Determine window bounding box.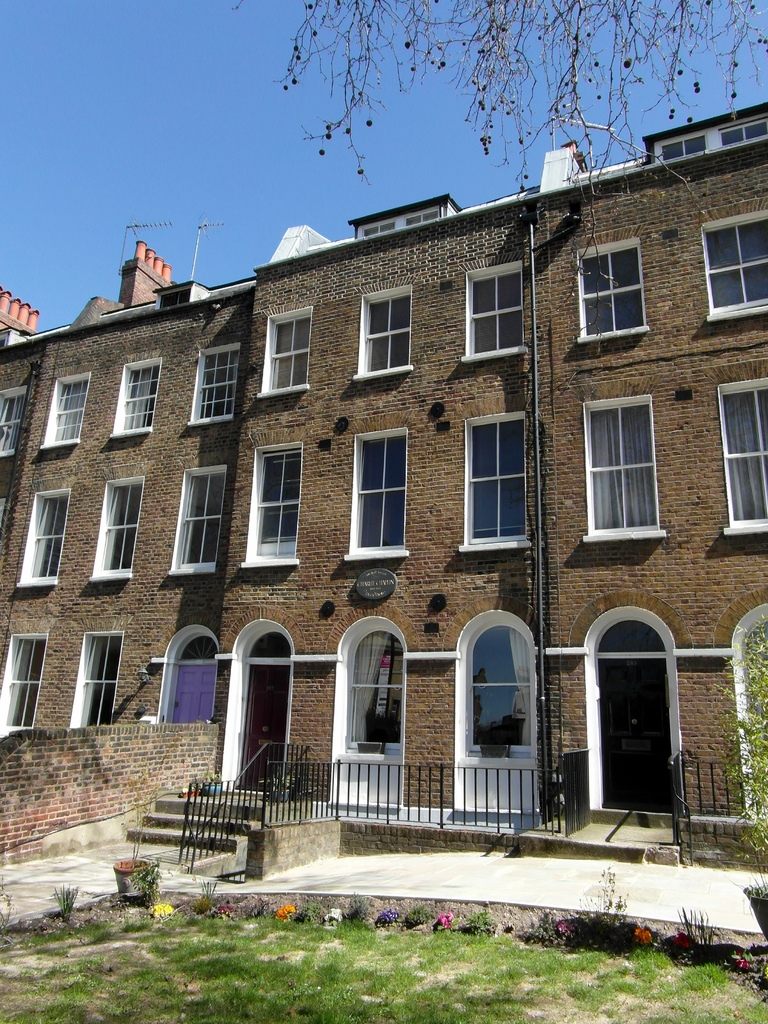
Determined: {"x1": 261, "y1": 301, "x2": 310, "y2": 396}.
